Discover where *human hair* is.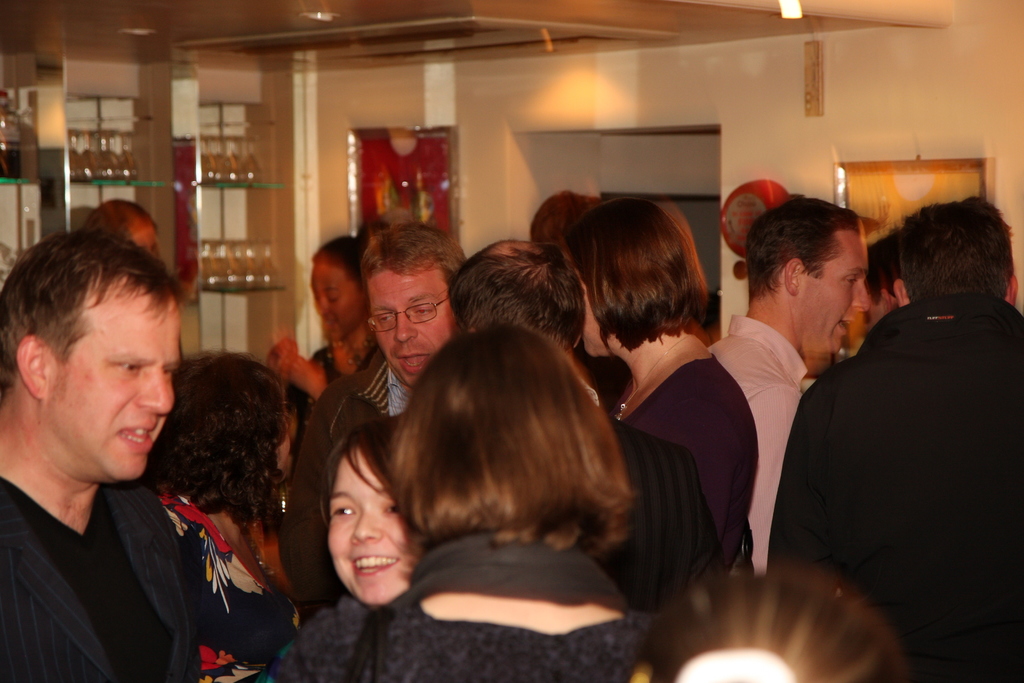
Discovered at 319/409/406/521.
